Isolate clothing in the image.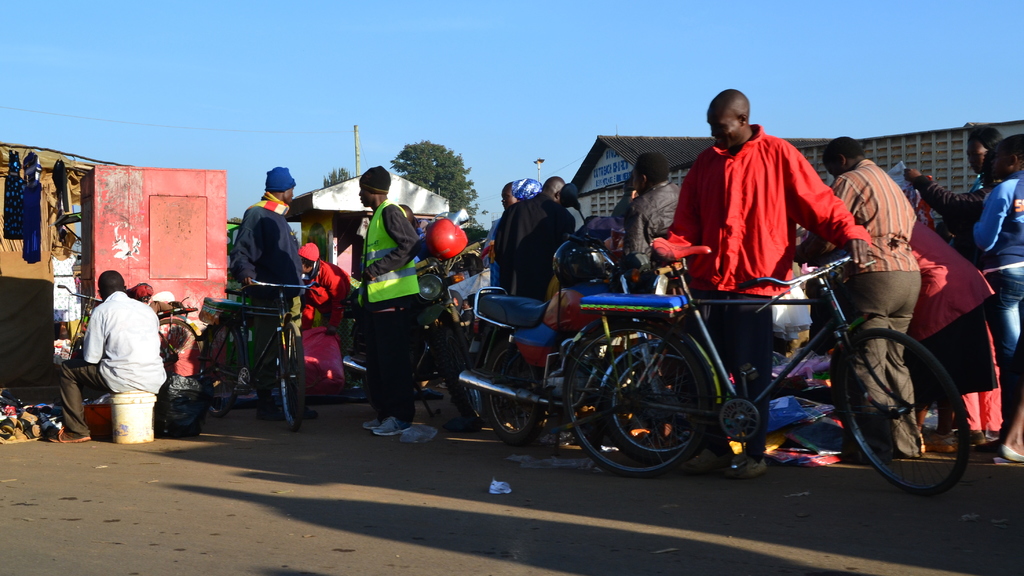
Isolated region: [230, 198, 303, 347].
